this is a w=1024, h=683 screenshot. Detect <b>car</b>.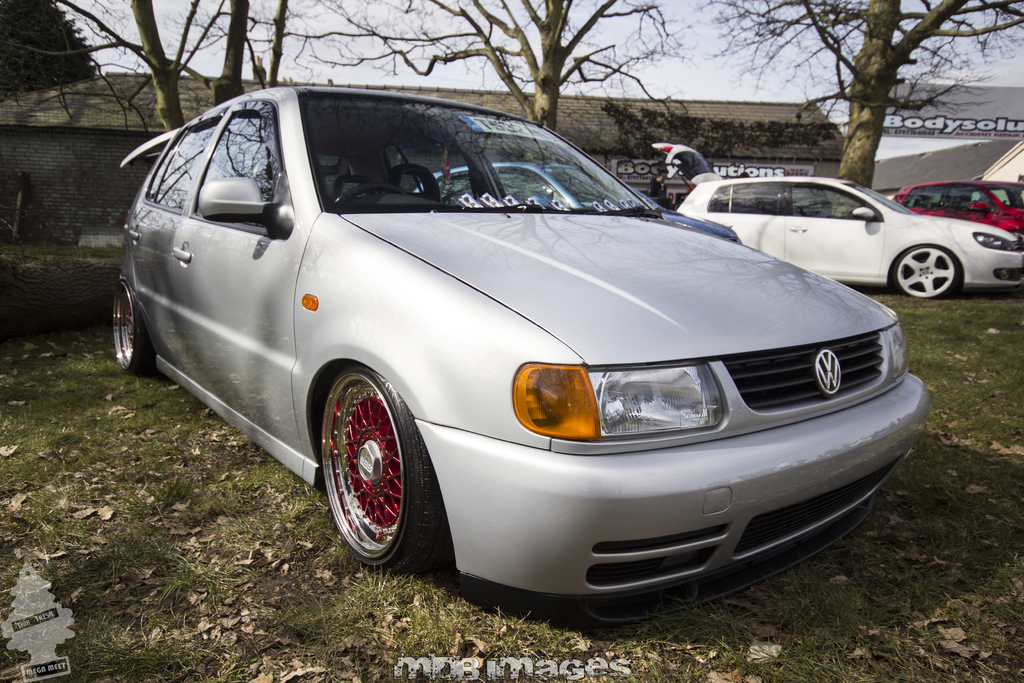
region(891, 182, 1023, 241).
